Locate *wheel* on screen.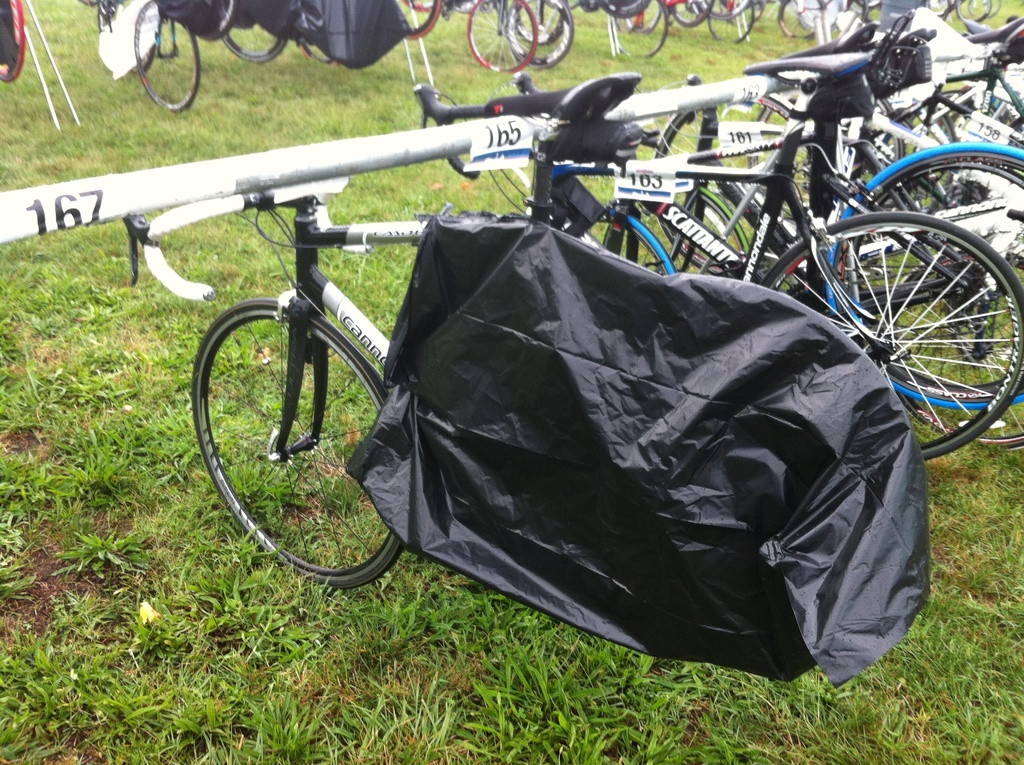
On screen at [908, 107, 956, 182].
